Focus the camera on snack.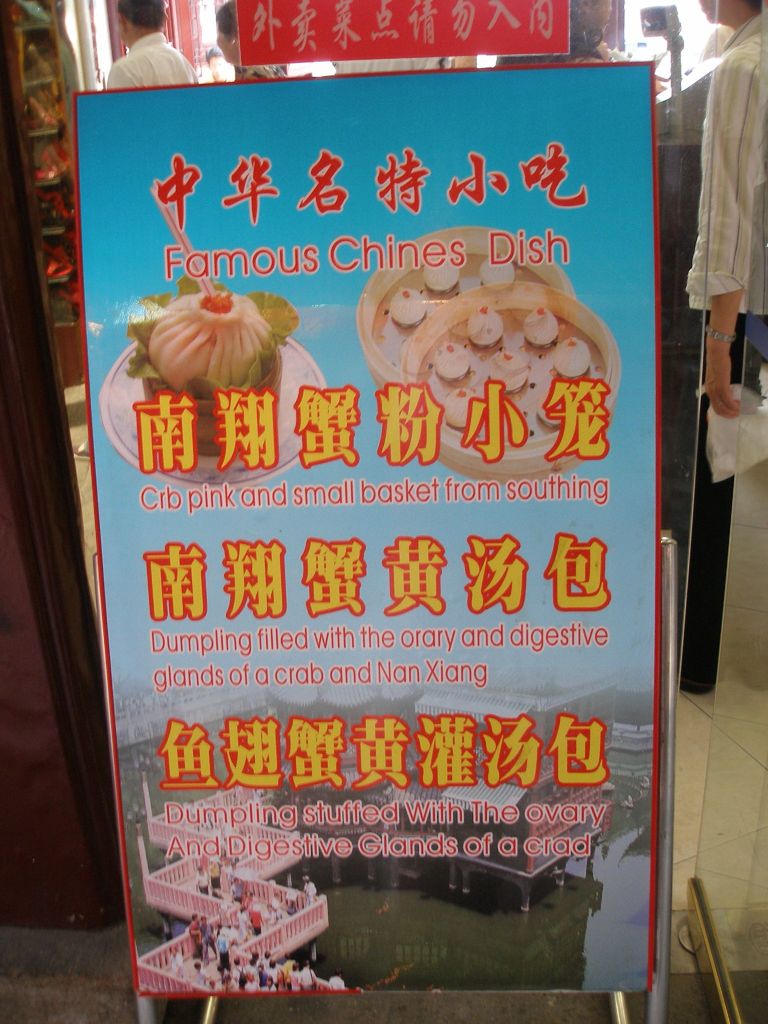
Focus region: 387/237/525/316.
